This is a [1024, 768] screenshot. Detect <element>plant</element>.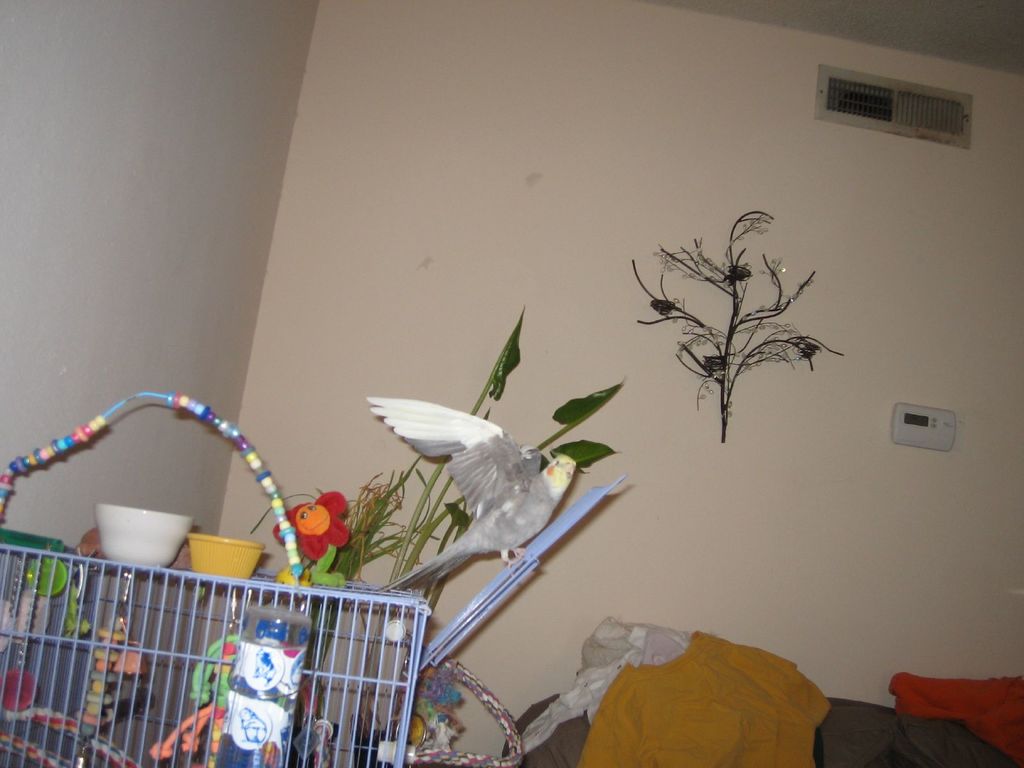
BBox(627, 207, 852, 441).
